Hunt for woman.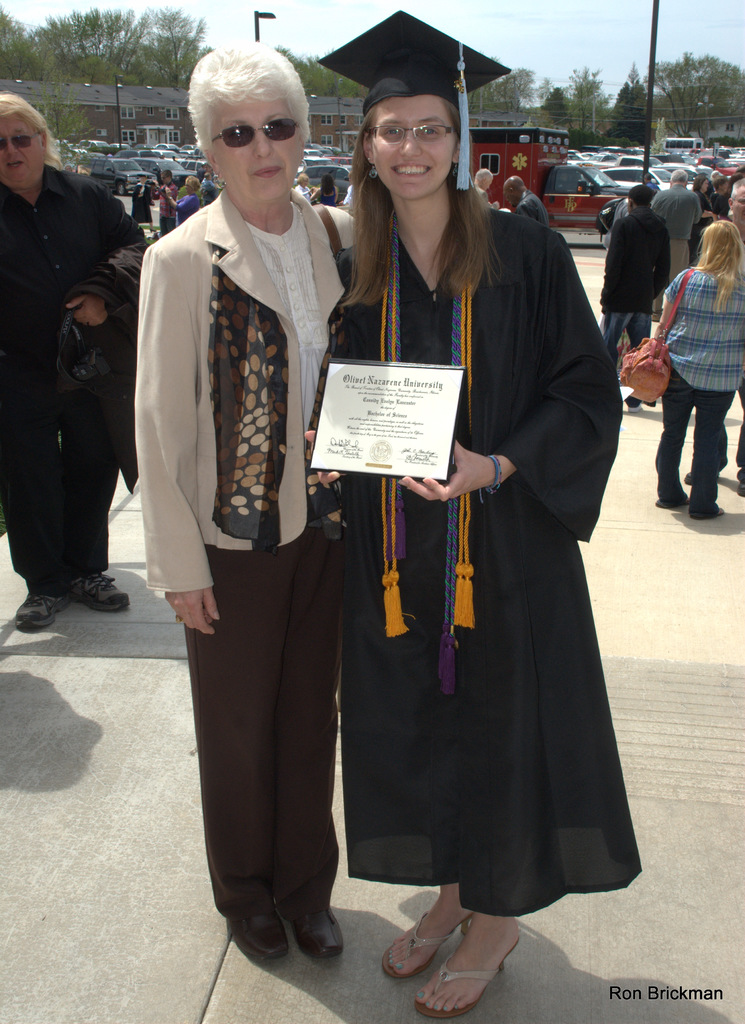
Hunted down at 692, 177, 712, 266.
